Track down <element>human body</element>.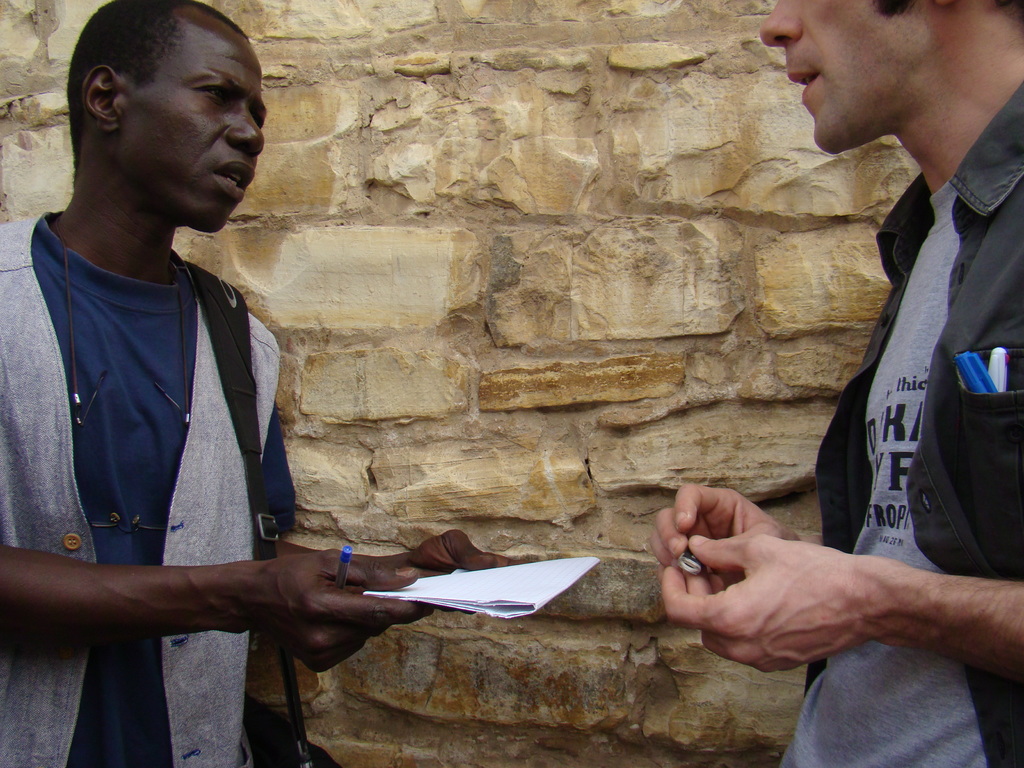
Tracked to (left=28, top=44, right=519, bottom=735).
